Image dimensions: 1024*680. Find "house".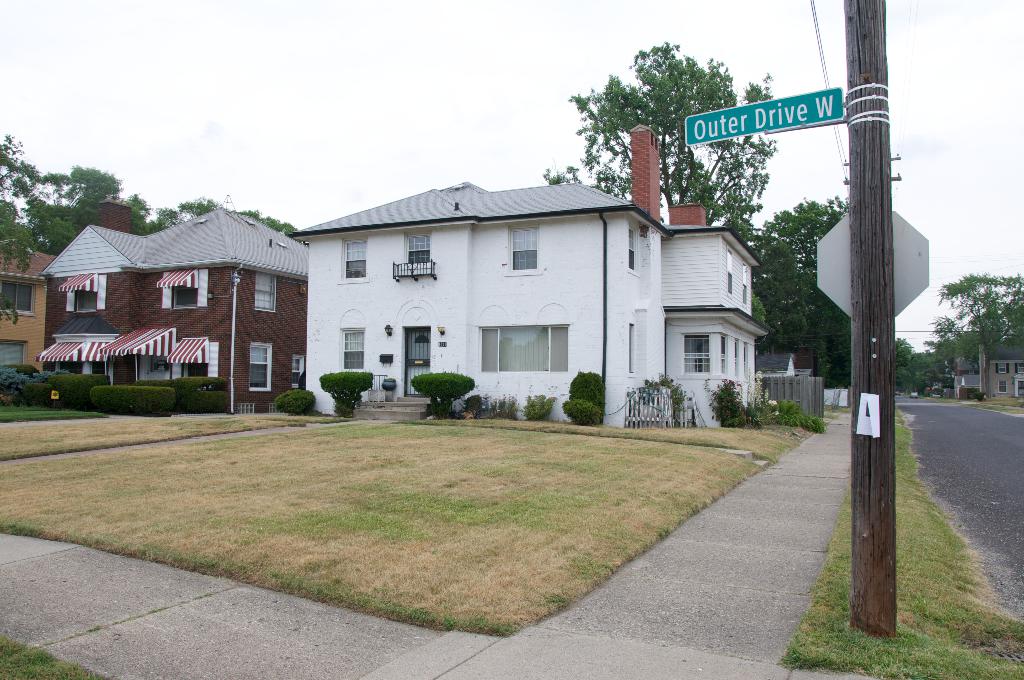
left=943, top=335, right=1023, bottom=398.
